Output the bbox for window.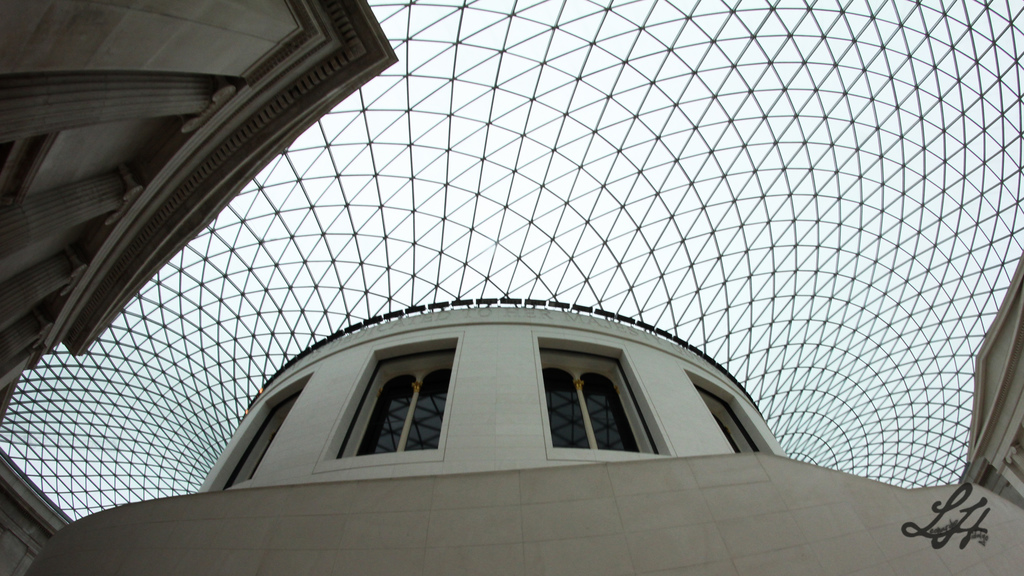
region(682, 370, 778, 454).
